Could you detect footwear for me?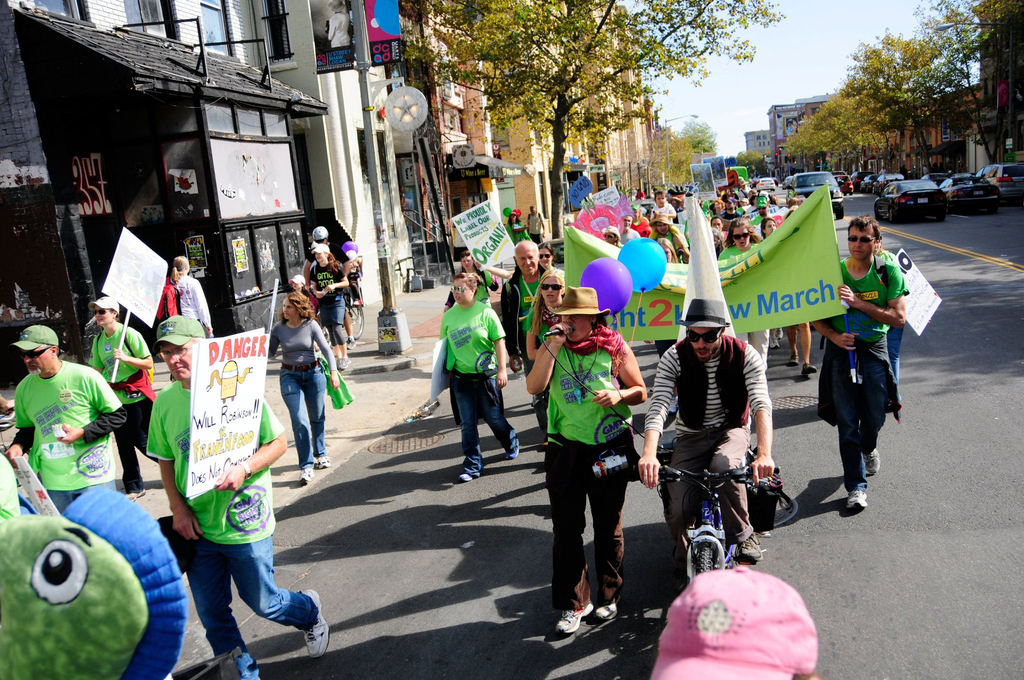
Detection result: 456/470/481/479.
